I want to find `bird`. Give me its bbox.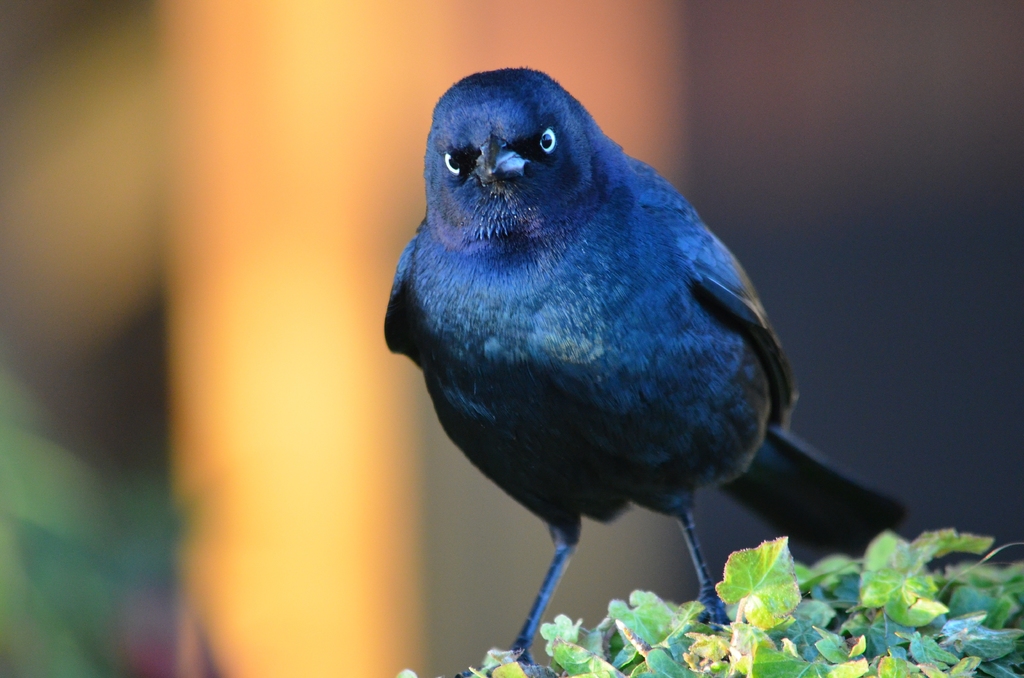
378 56 919 674.
